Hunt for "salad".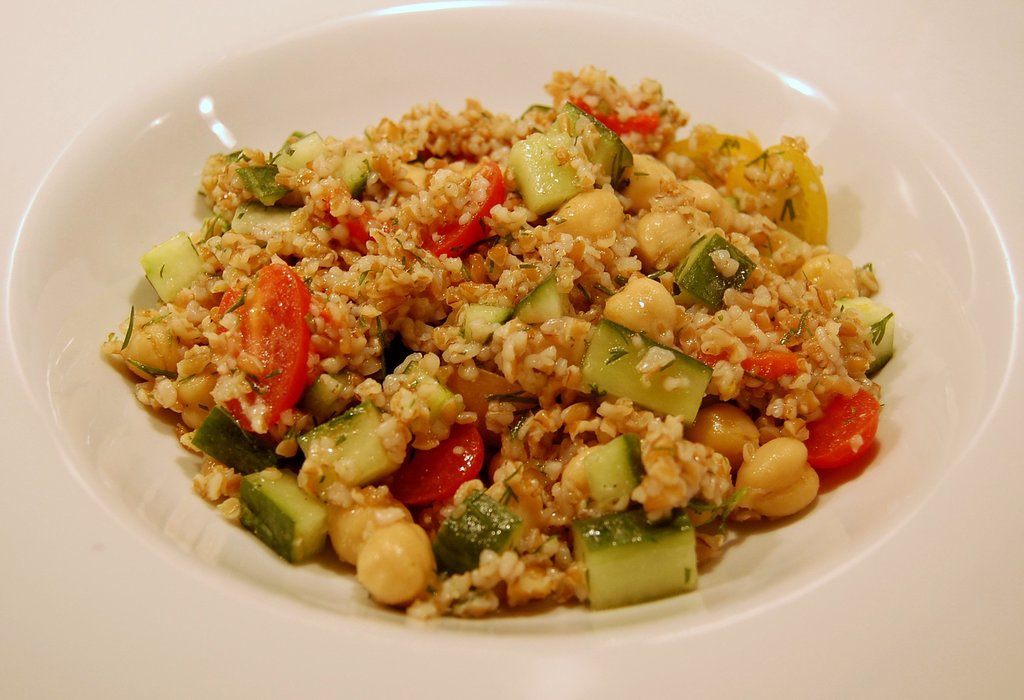
Hunted down at [x1=99, y1=53, x2=905, y2=621].
